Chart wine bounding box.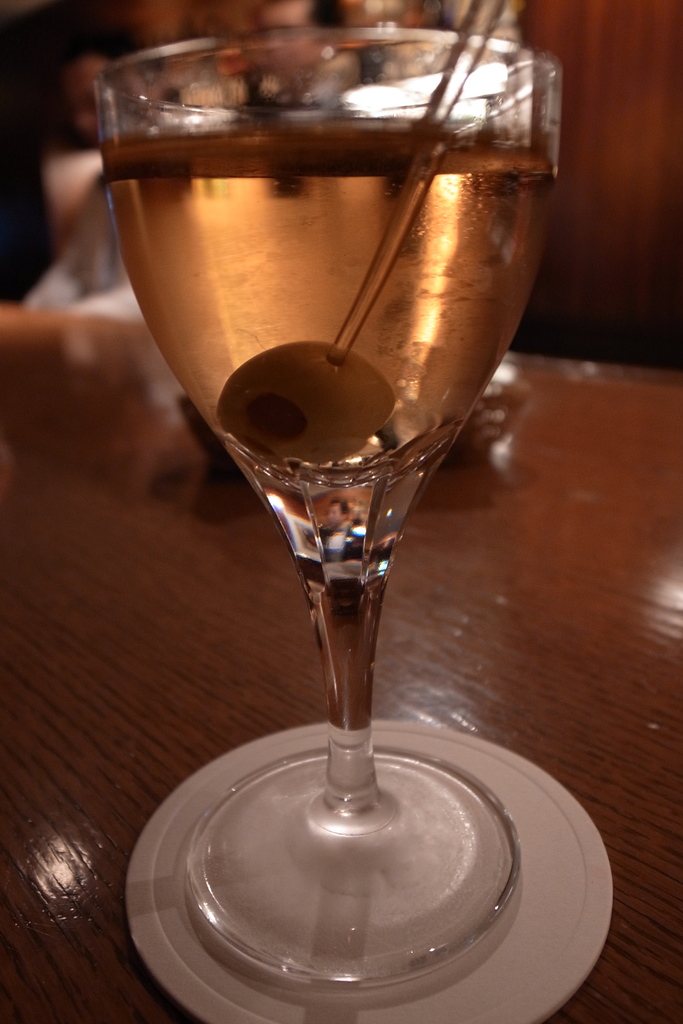
Charted: select_region(106, 56, 555, 709).
